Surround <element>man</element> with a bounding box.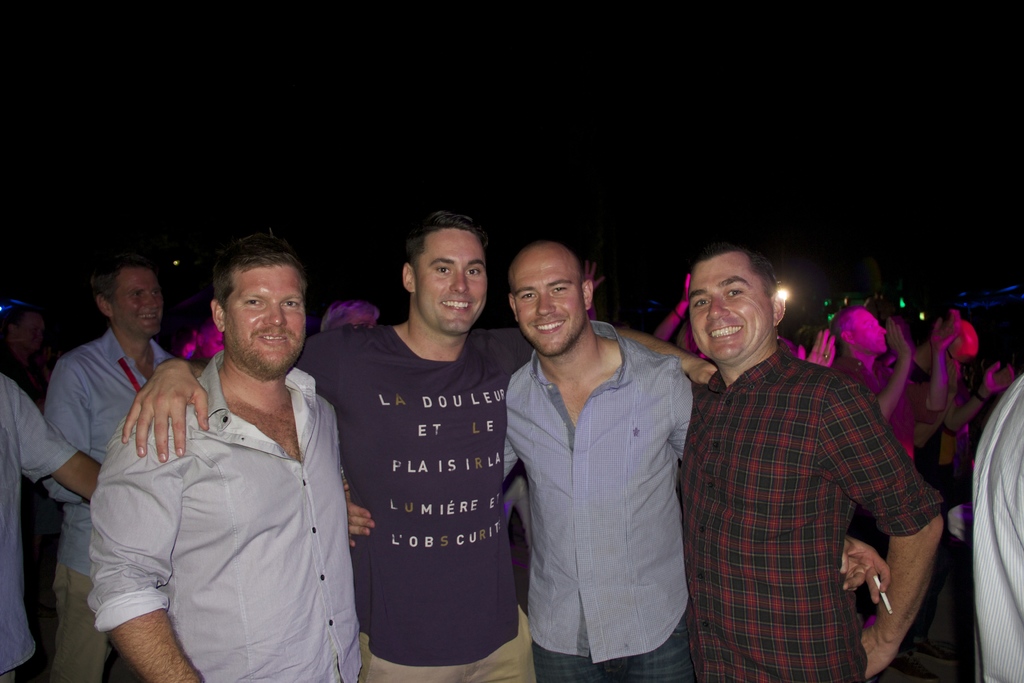
<bbox>89, 265, 376, 682</bbox>.
